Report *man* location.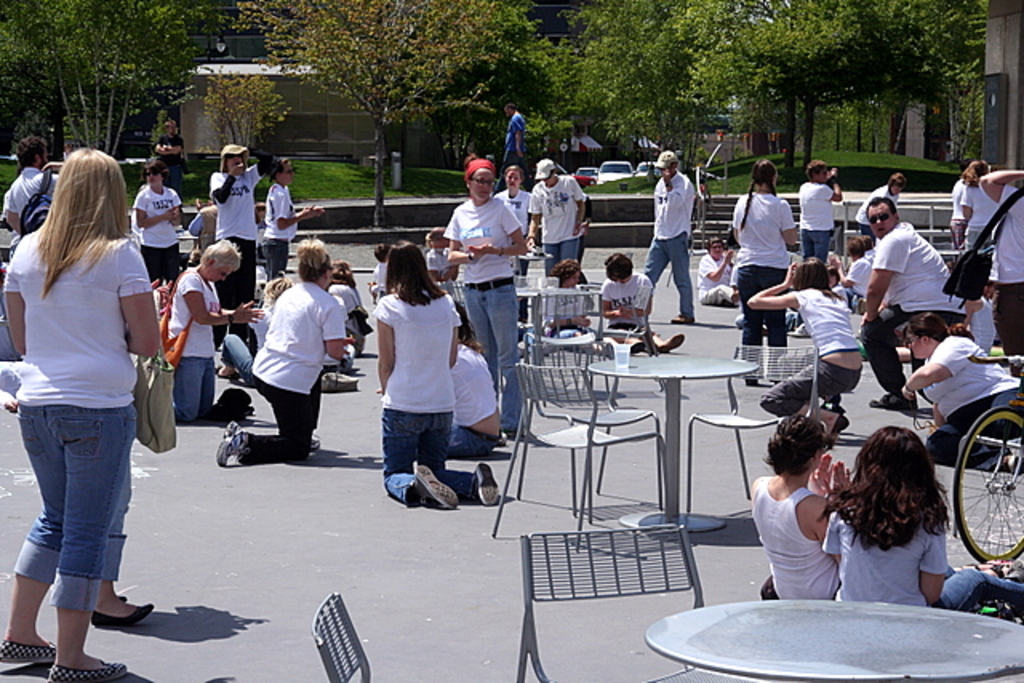
Report: {"left": 5, "top": 136, "right": 59, "bottom": 245}.
